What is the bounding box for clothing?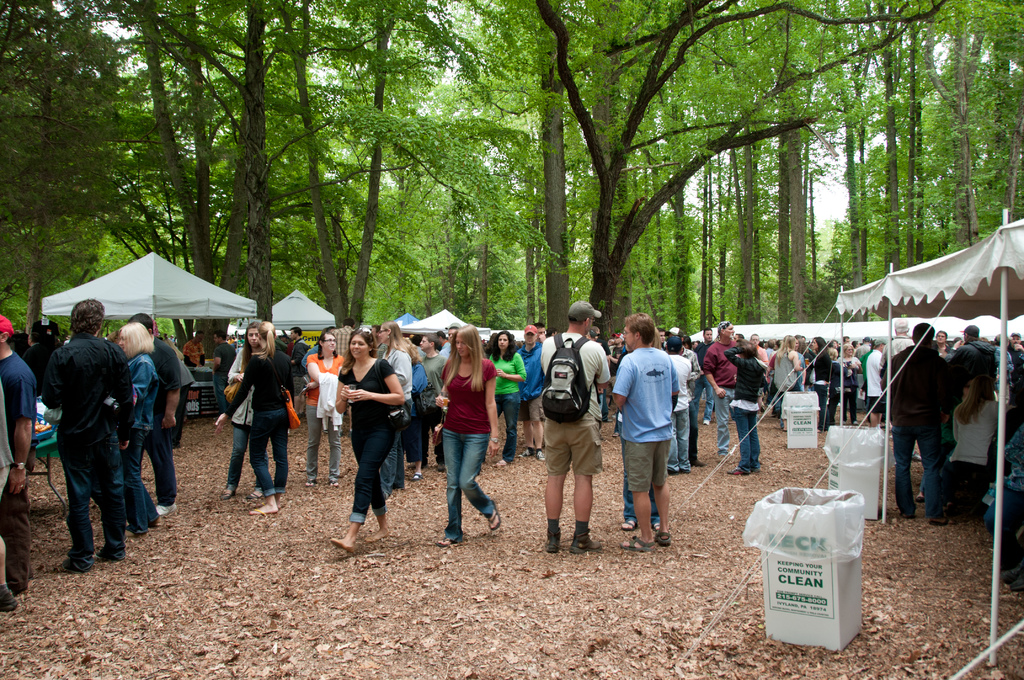
(x1=335, y1=348, x2=399, y2=520).
